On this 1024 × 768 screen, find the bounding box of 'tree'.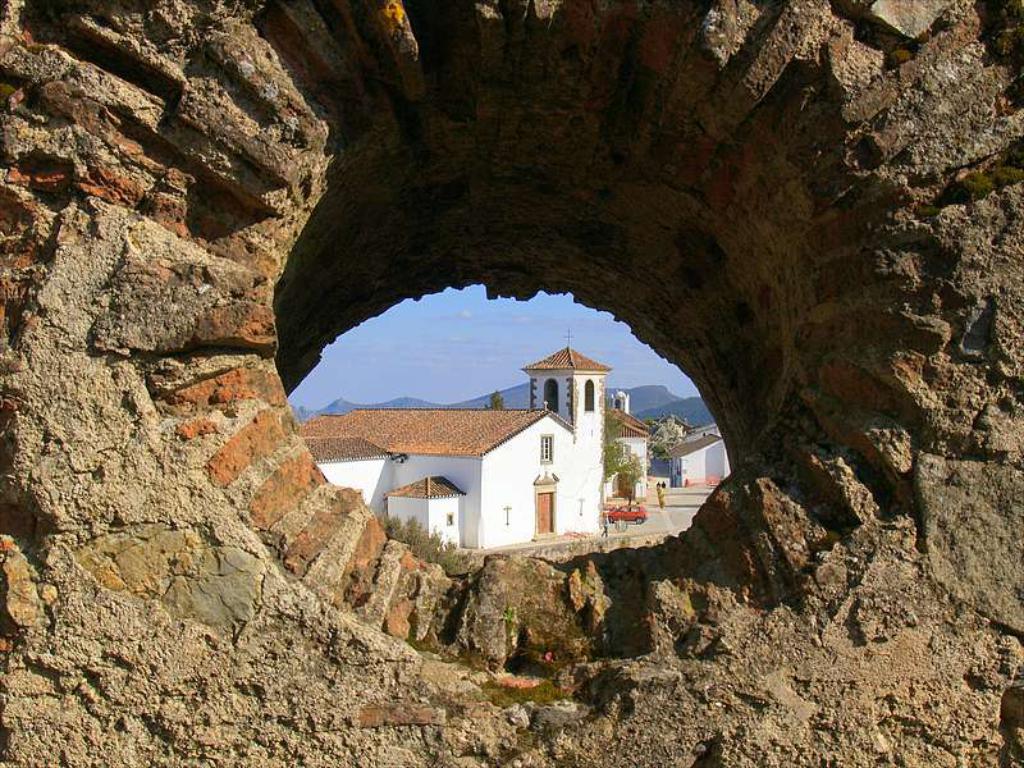
Bounding box: region(611, 451, 648, 513).
